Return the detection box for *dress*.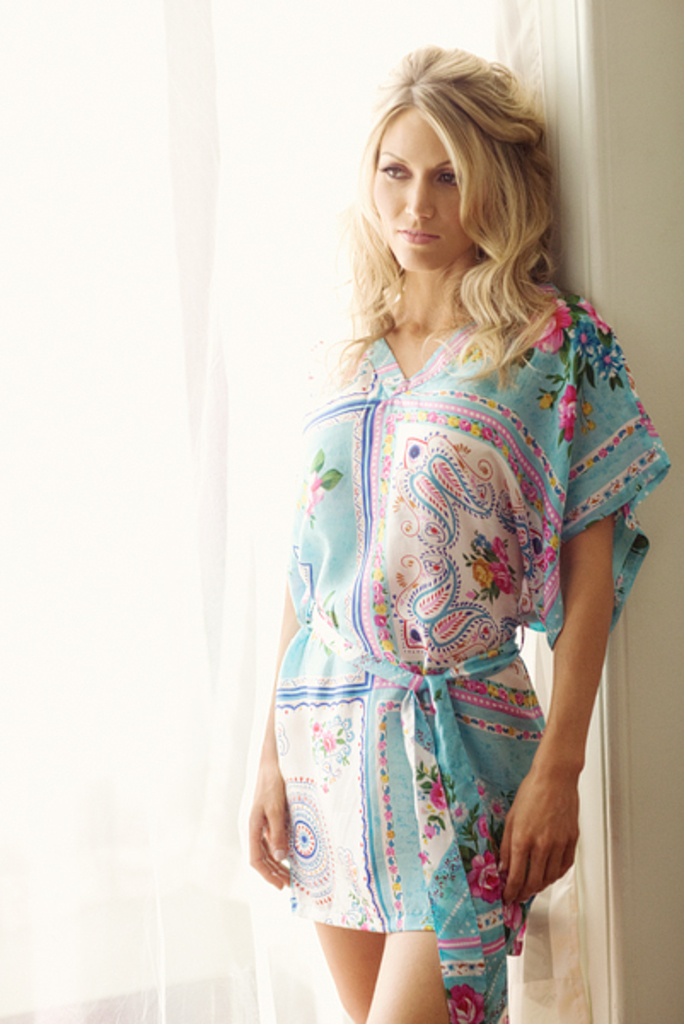
[247,41,670,1021].
